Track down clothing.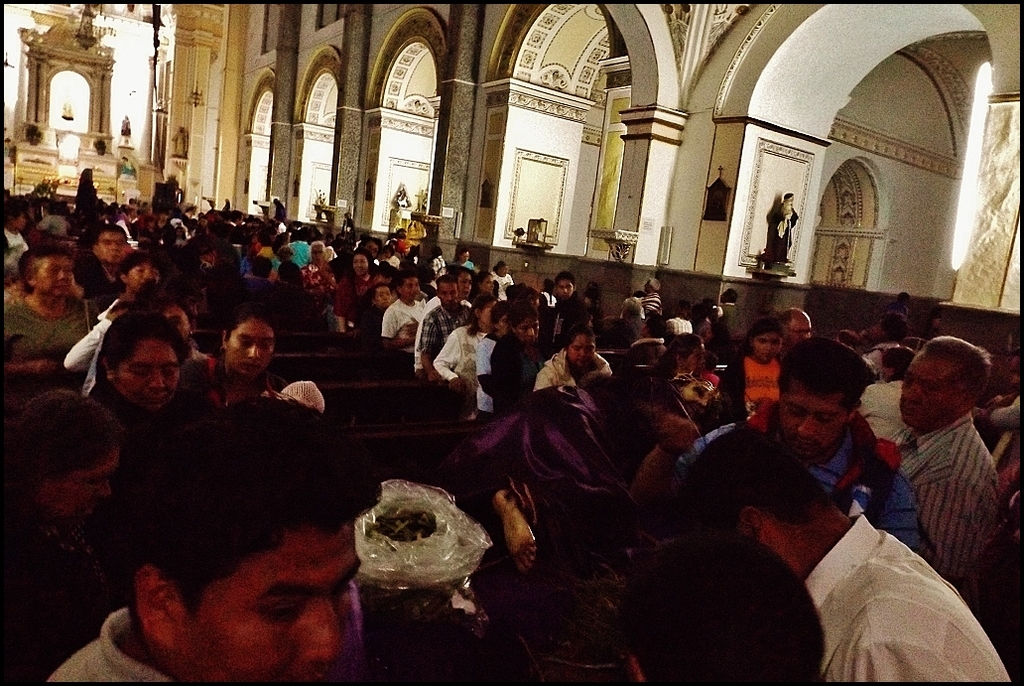
Tracked to [x1=687, y1=407, x2=934, y2=565].
